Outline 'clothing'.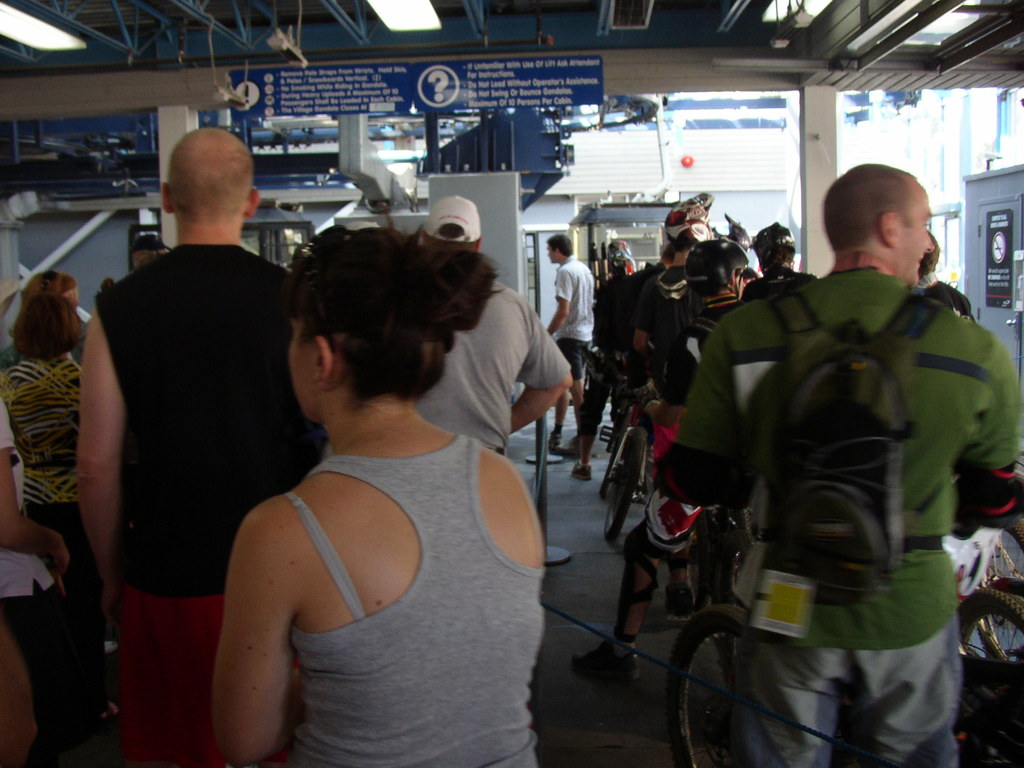
Outline: (x1=0, y1=354, x2=90, y2=646).
